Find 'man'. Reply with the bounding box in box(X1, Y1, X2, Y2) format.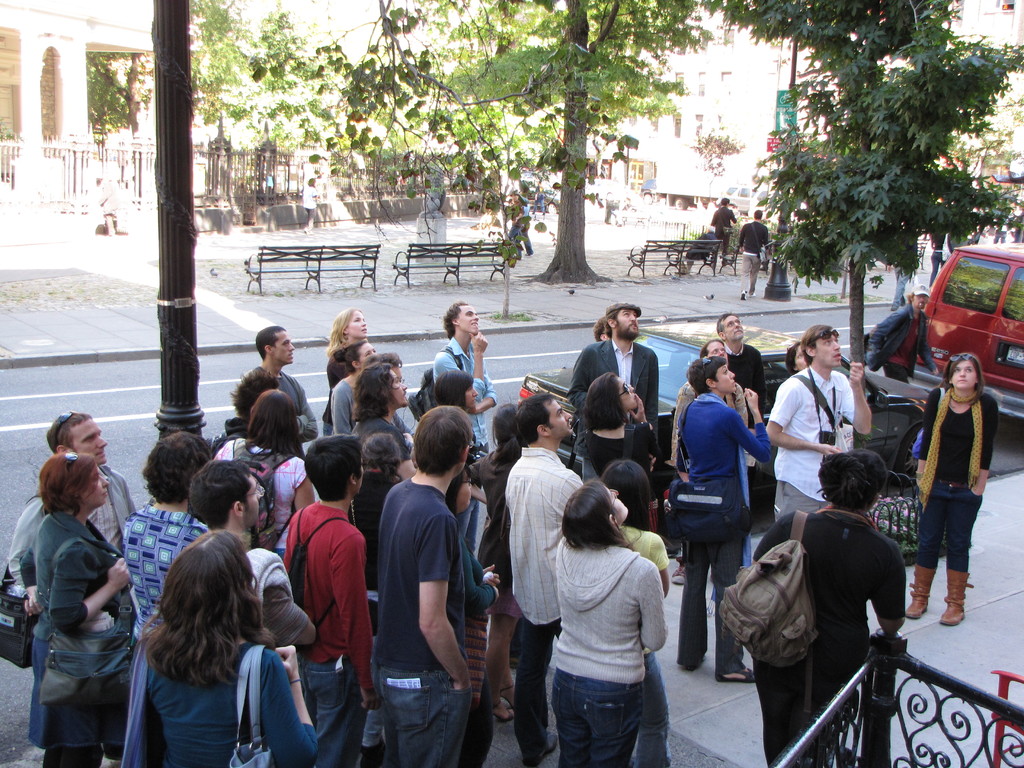
box(365, 415, 481, 748).
